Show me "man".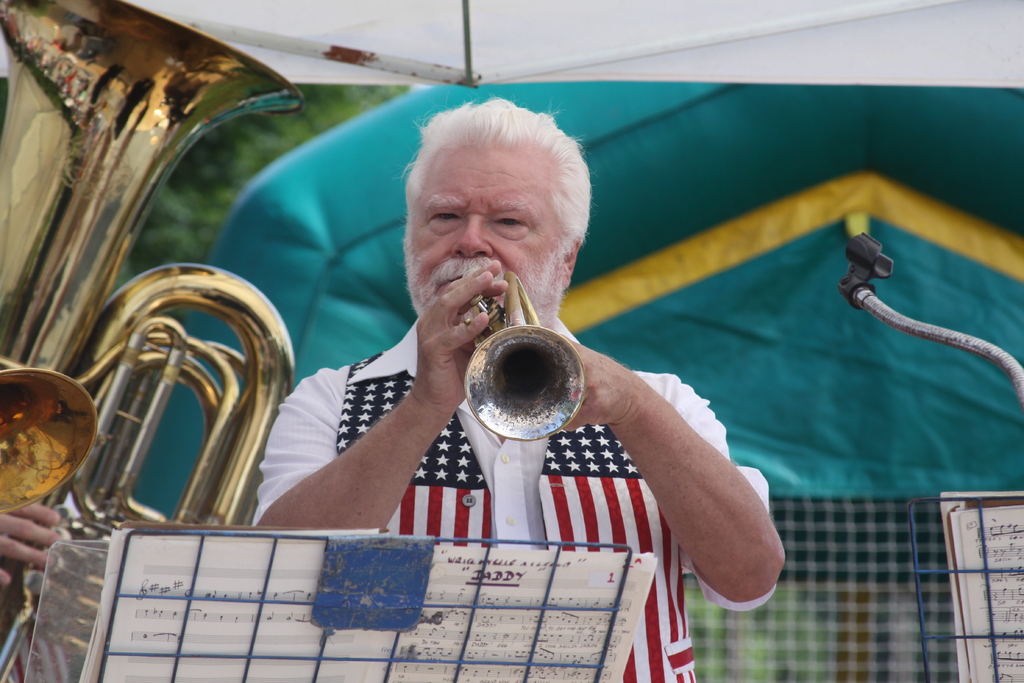
"man" is here: (261,86,772,629).
